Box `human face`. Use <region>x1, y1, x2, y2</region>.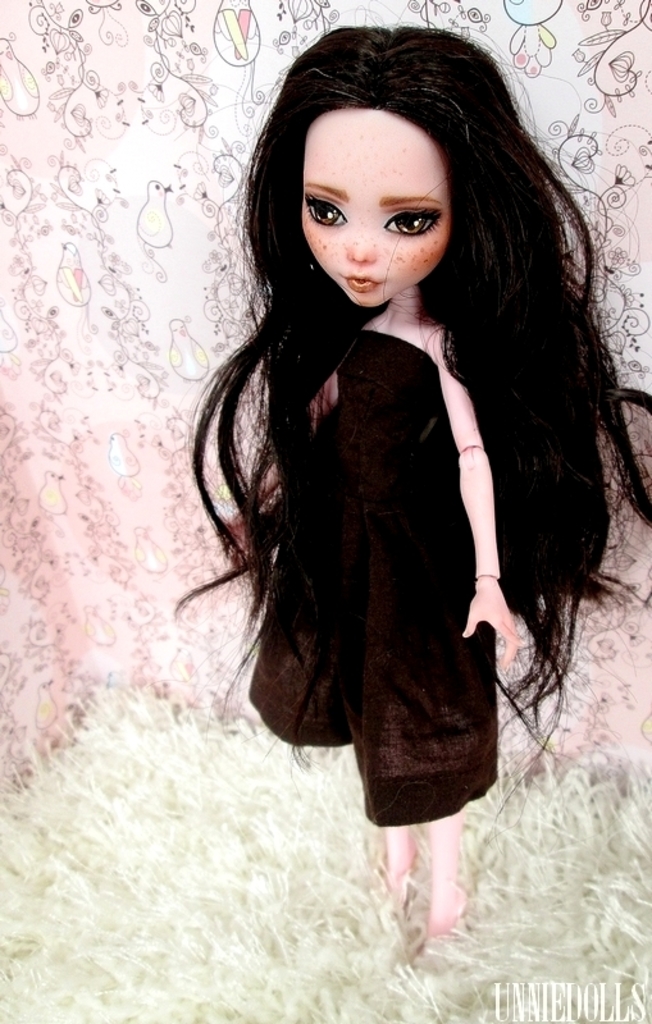
<region>304, 111, 450, 311</region>.
